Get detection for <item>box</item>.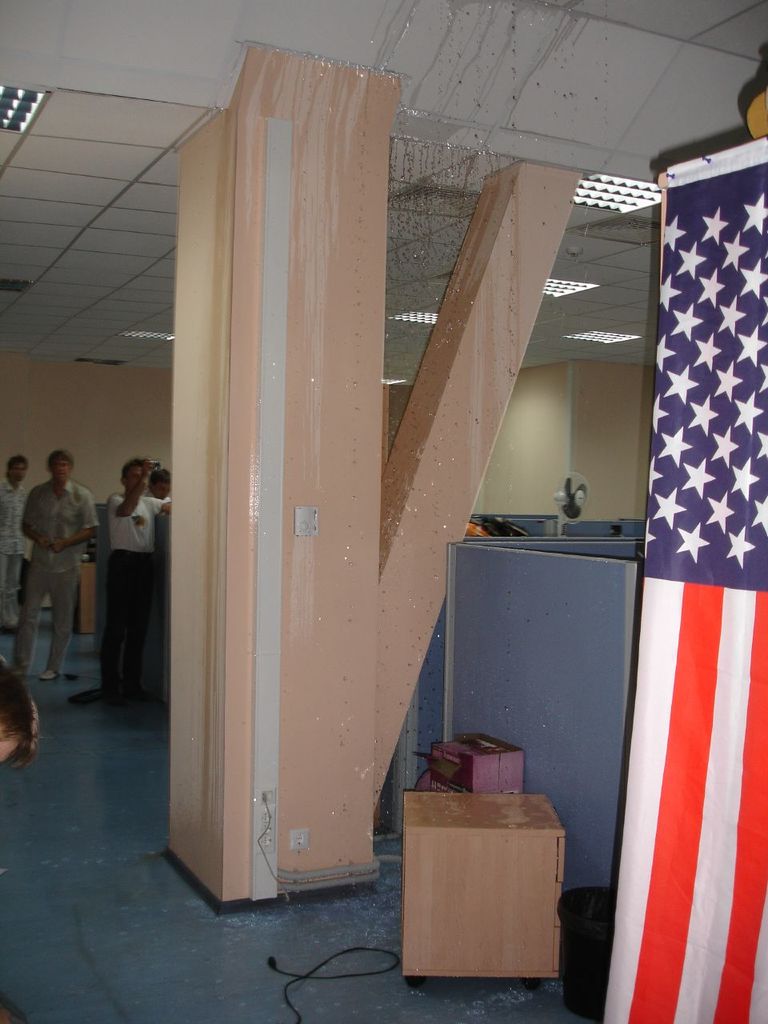
Detection: l=404, t=788, r=564, b=978.
